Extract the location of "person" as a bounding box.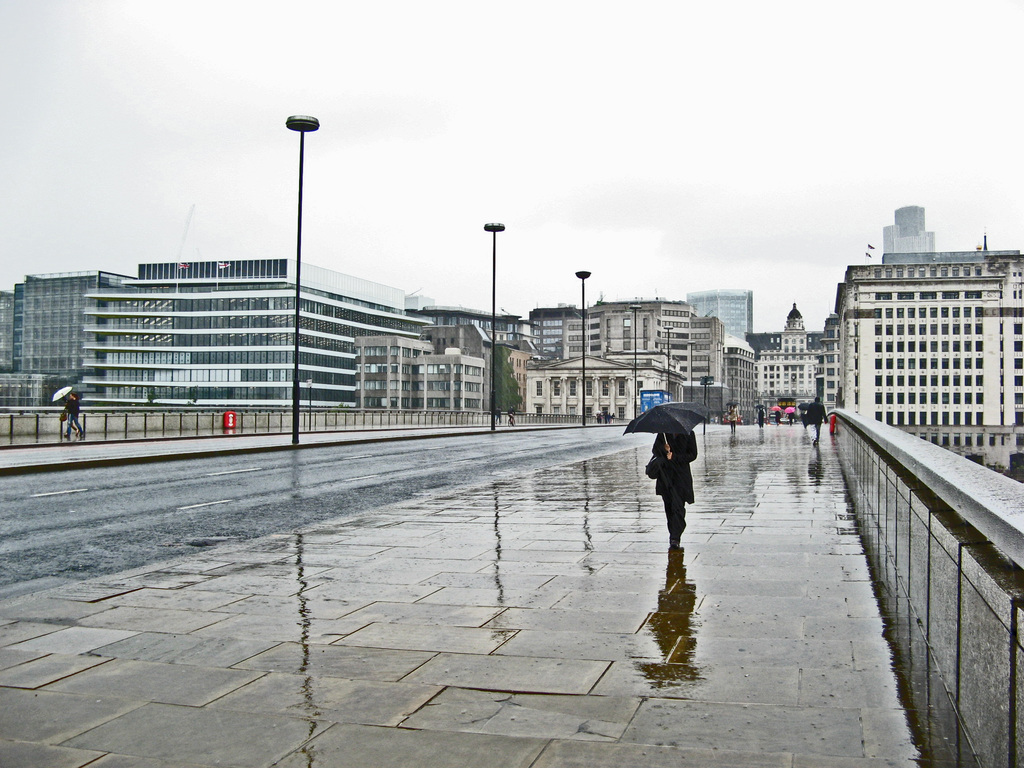
select_region(66, 415, 80, 433).
